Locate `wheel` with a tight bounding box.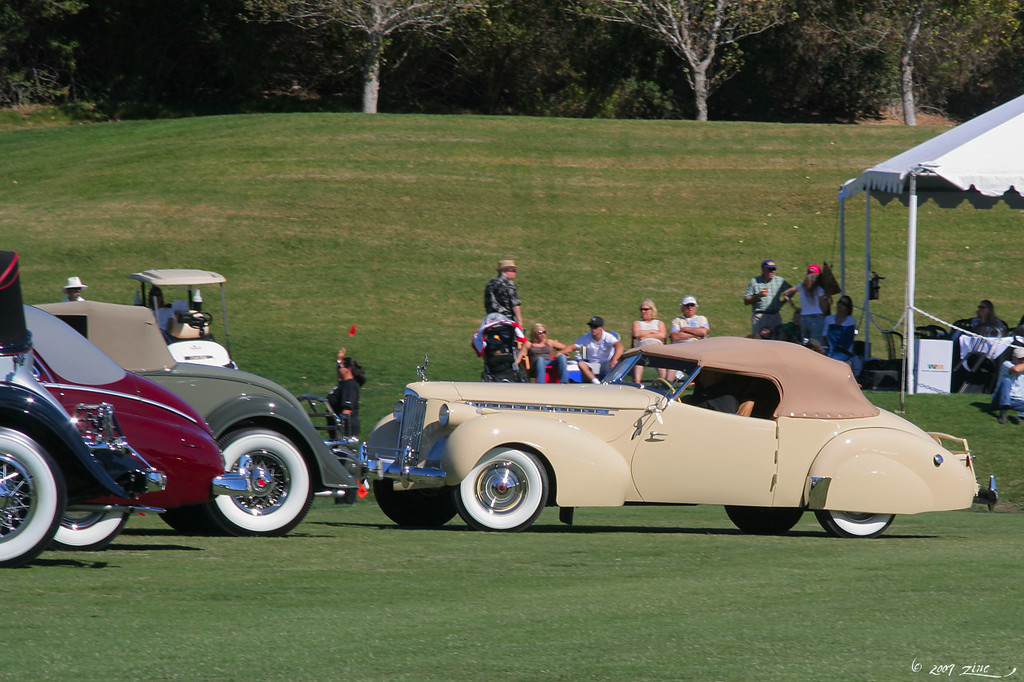
left=650, top=377, right=682, bottom=404.
